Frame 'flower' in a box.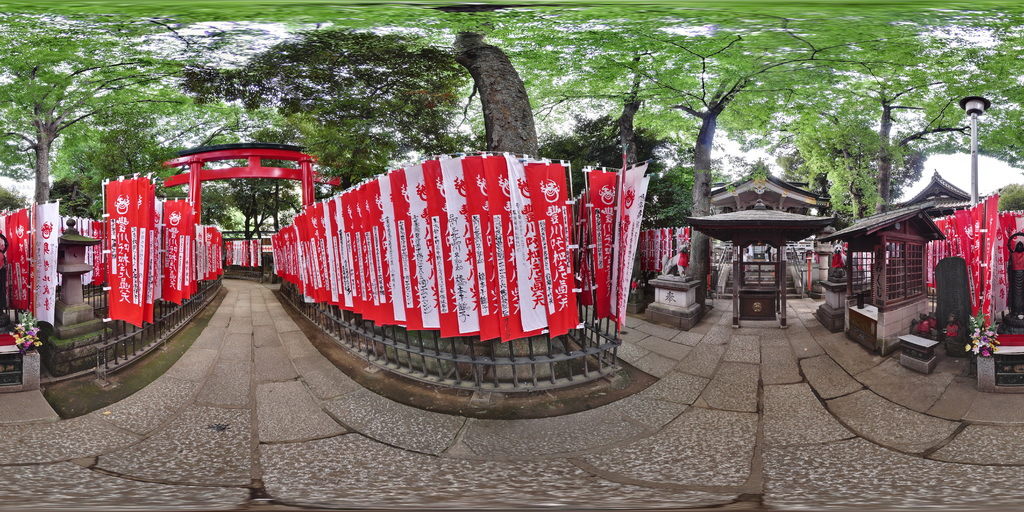
box=[13, 336, 26, 345].
